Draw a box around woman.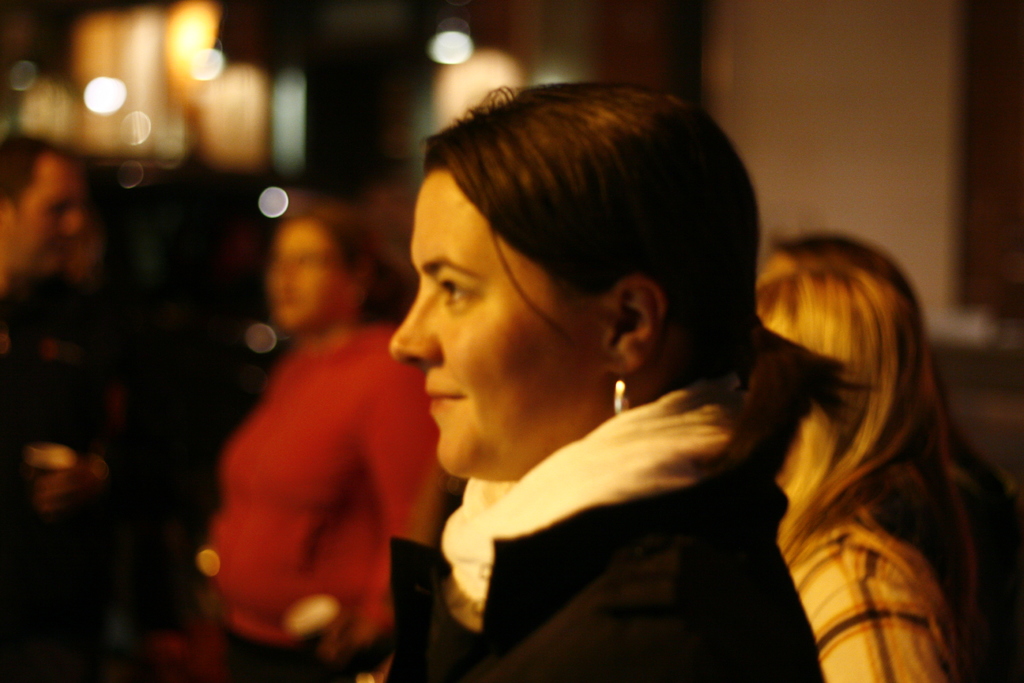
region(749, 247, 1023, 682).
